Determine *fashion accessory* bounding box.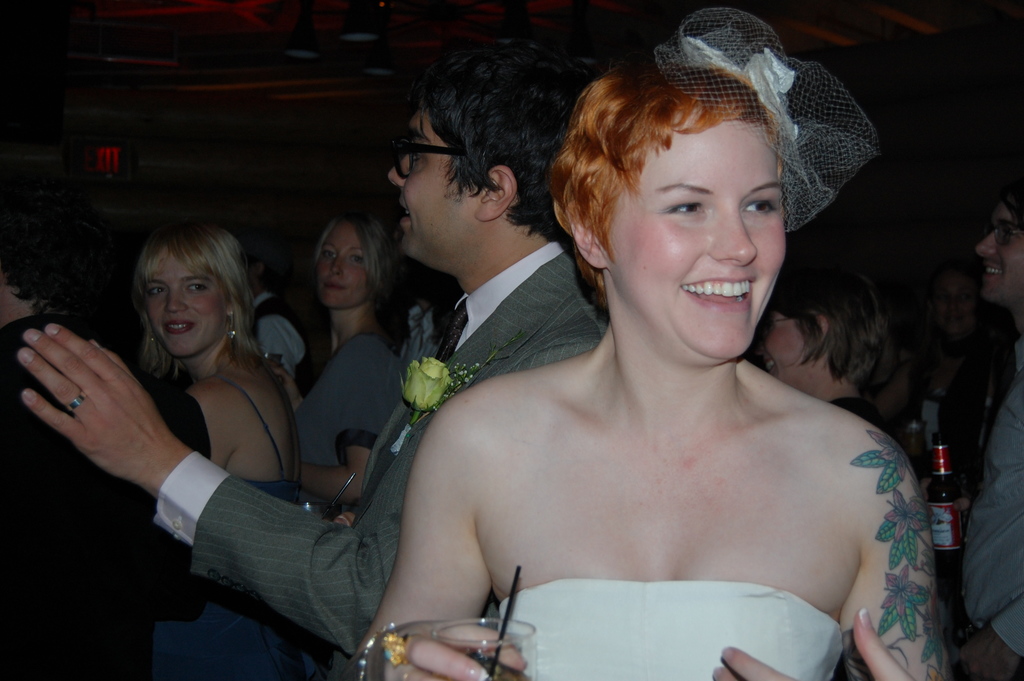
Determined: 65/389/86/415.
